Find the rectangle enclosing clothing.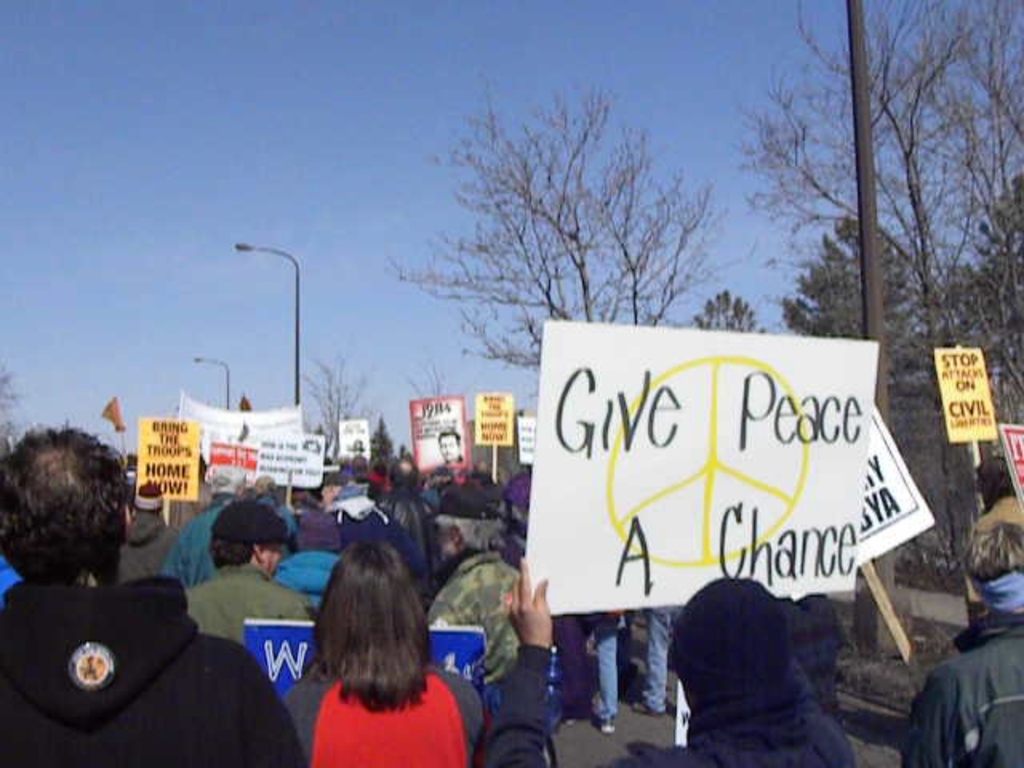
539/610/611/722.
